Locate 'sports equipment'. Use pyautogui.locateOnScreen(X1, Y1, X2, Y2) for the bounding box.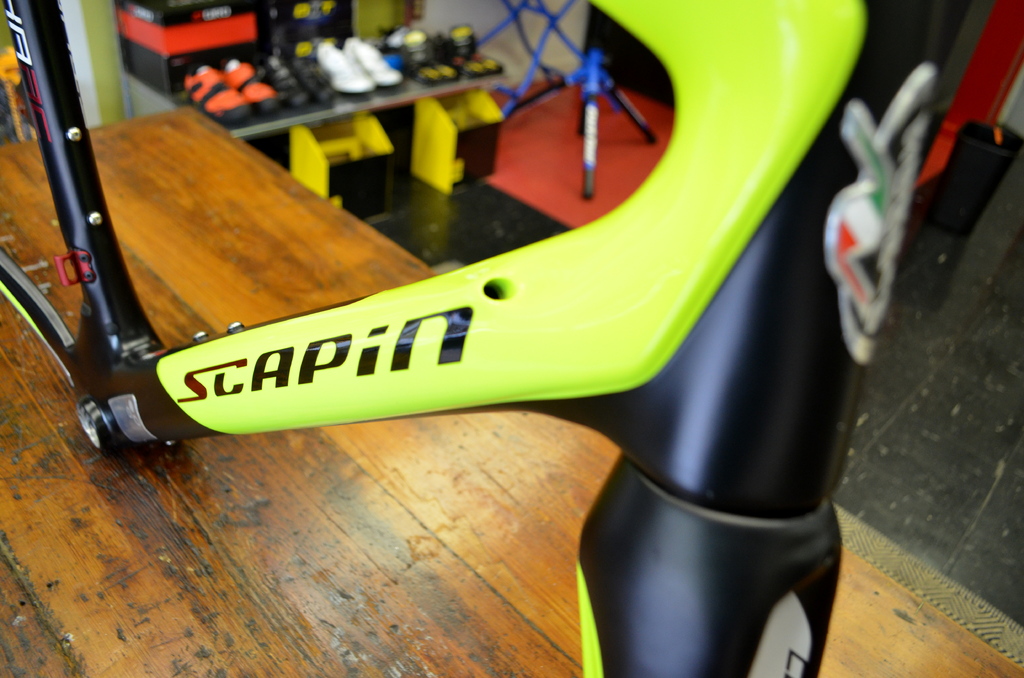
pyautogui.locateOnScreen(179, 58, 253, 120).
